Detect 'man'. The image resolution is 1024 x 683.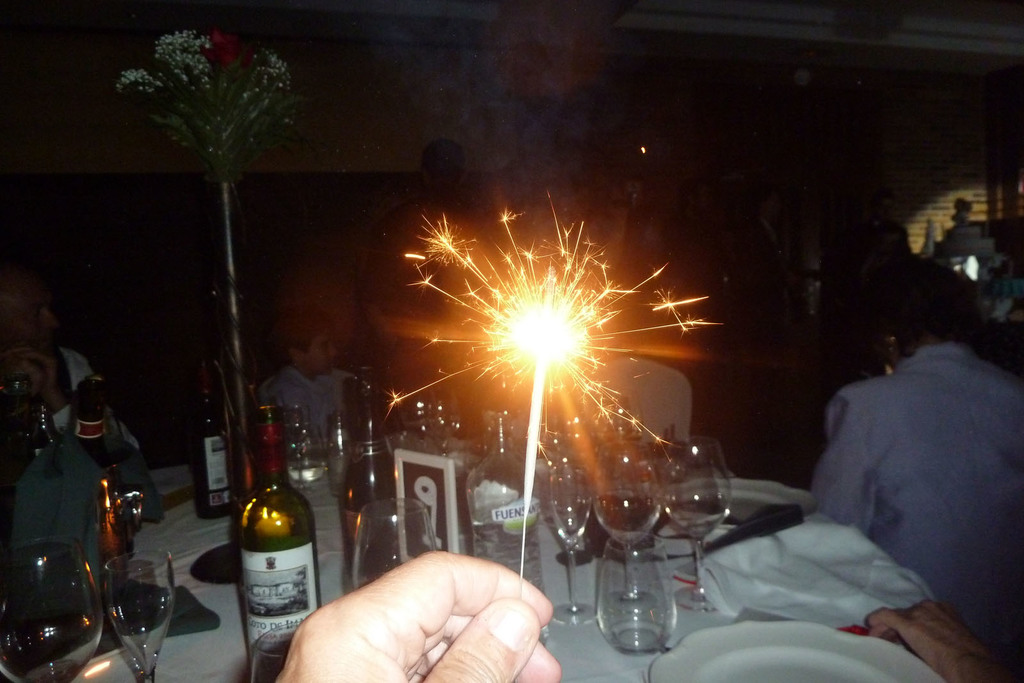
[0, 269, 145, 462].
